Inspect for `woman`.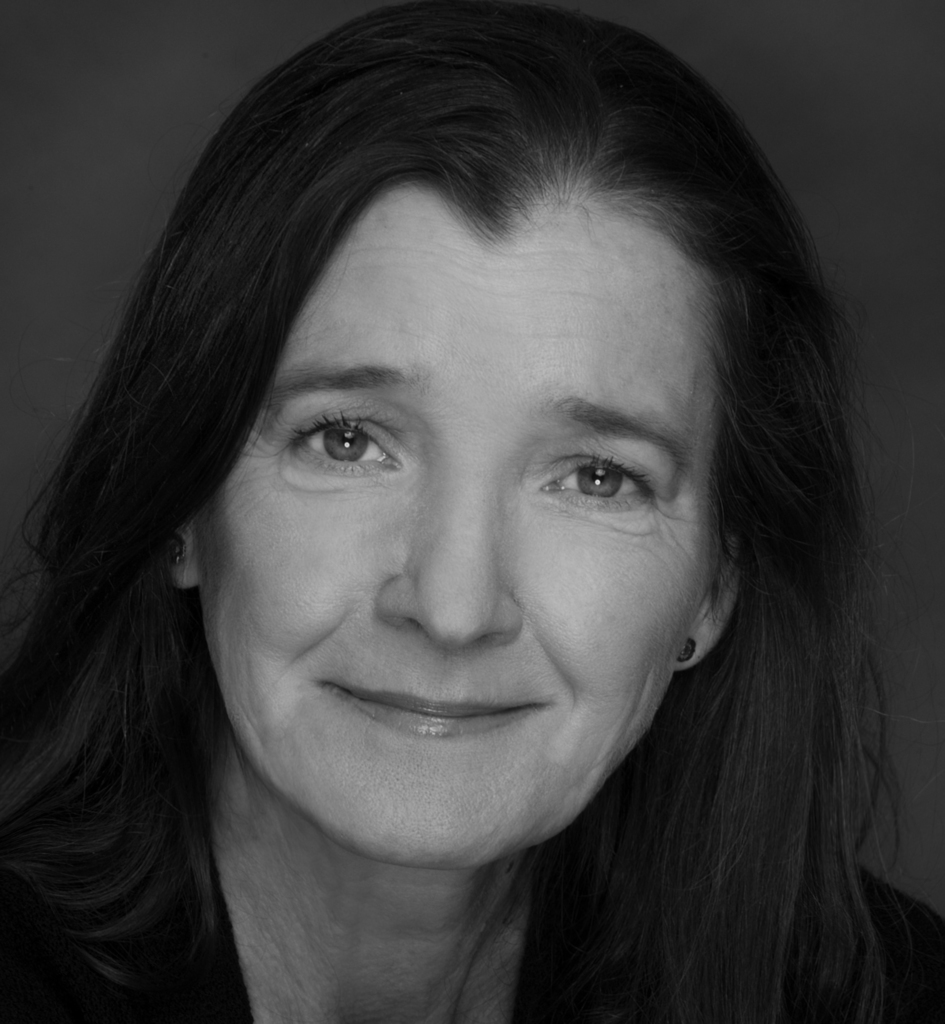
Inspection: (0,0,944,1023).
